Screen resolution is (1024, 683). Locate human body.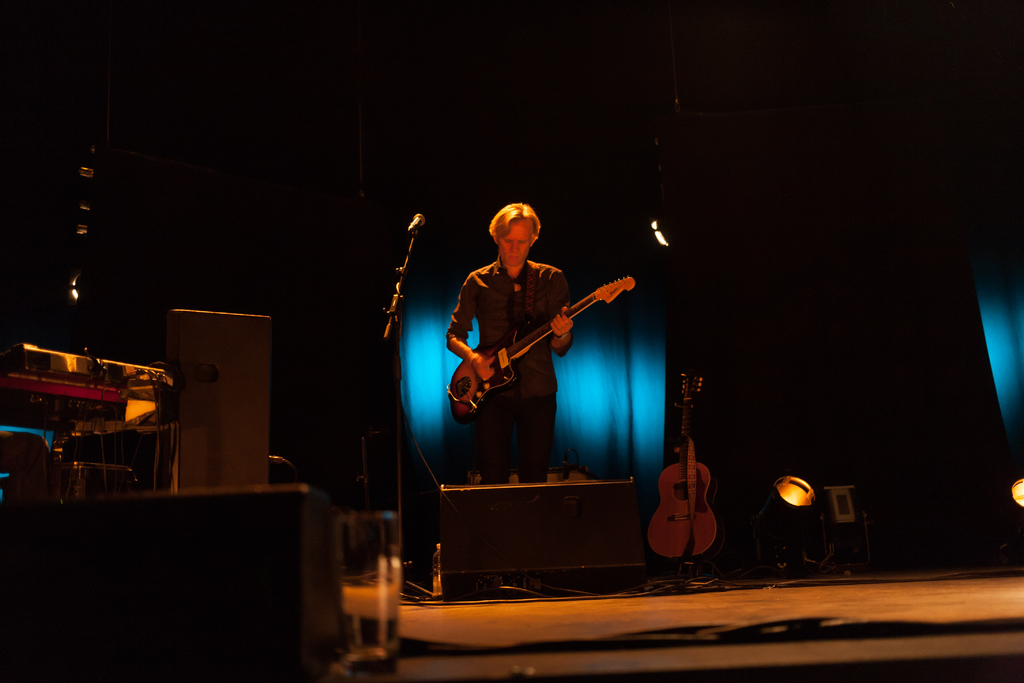
[left=445, top=200, right=573, bottom=475].
